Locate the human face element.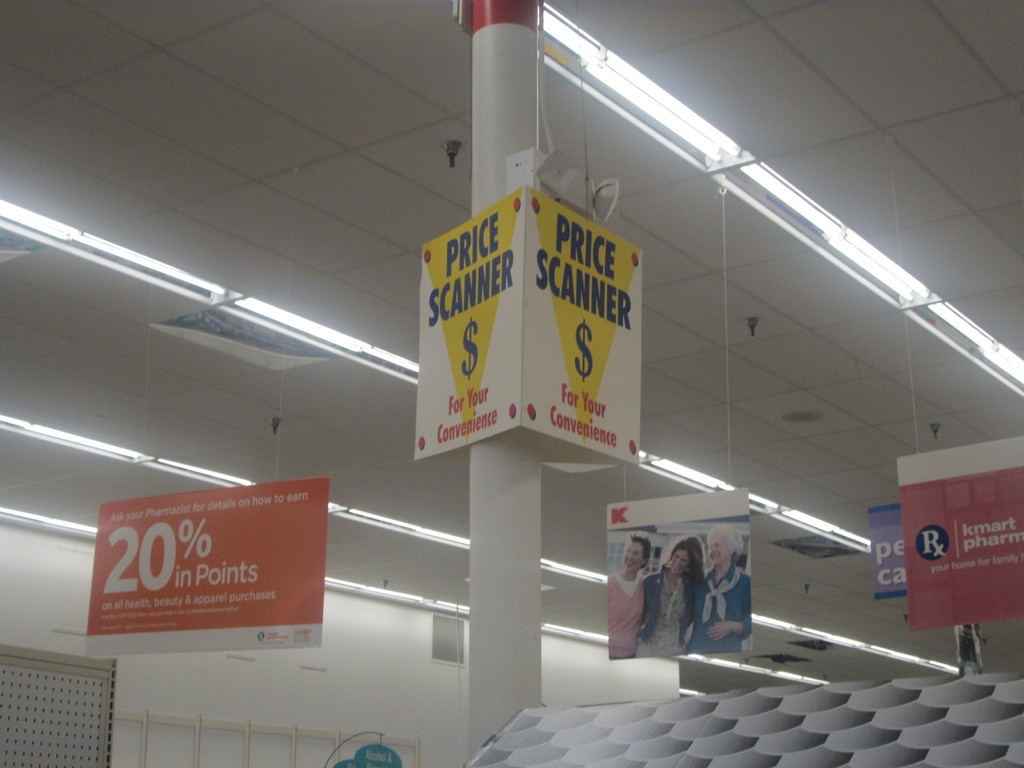
Element bbox: {"x1": 707, "y1": 534, "x2": 726, "y2": 564}.
